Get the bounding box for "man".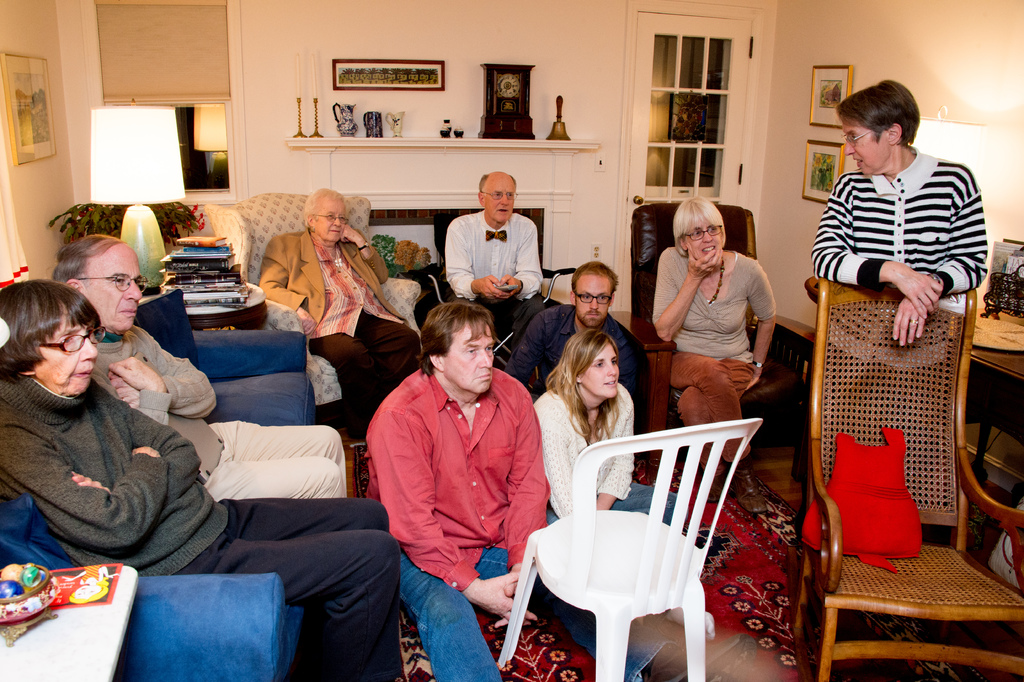
box=[365, 301, 750, 681].
